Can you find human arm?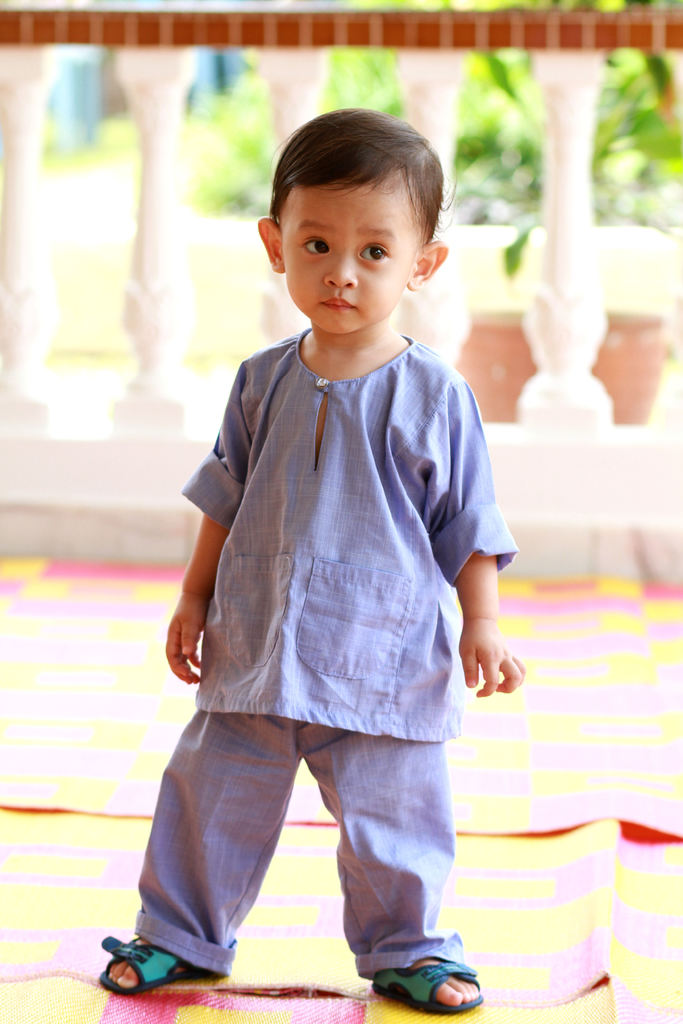
Yes, bounding box: <box>421,374,525,697</box>.
